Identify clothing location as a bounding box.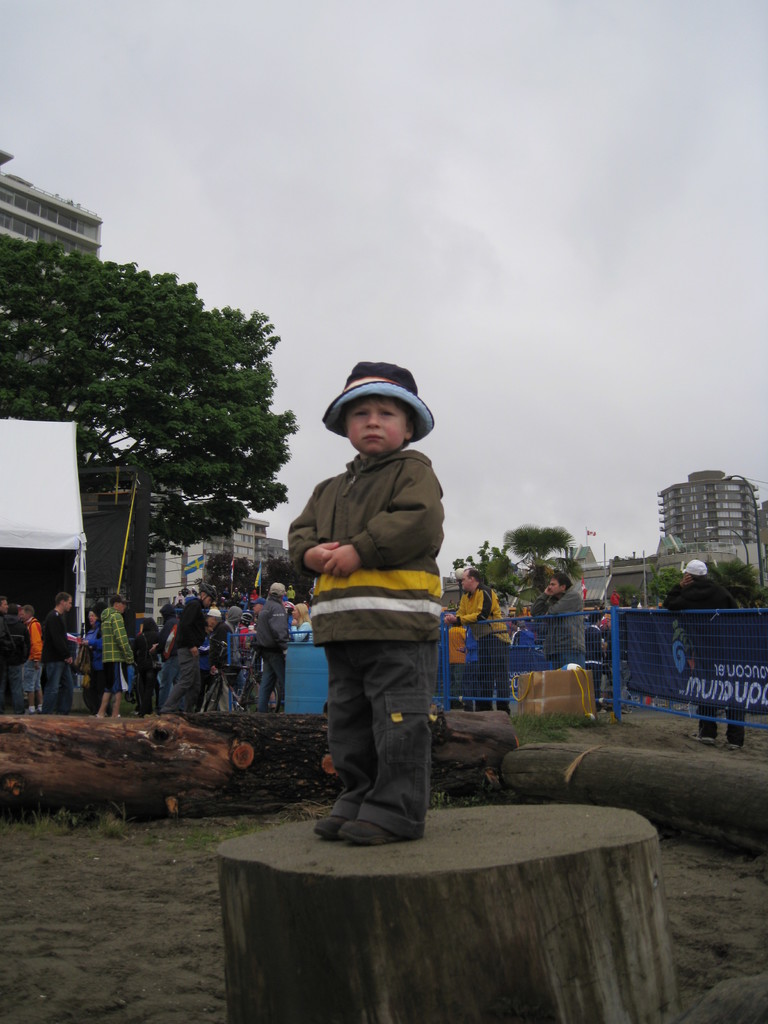
534, 582, 589, 664.
